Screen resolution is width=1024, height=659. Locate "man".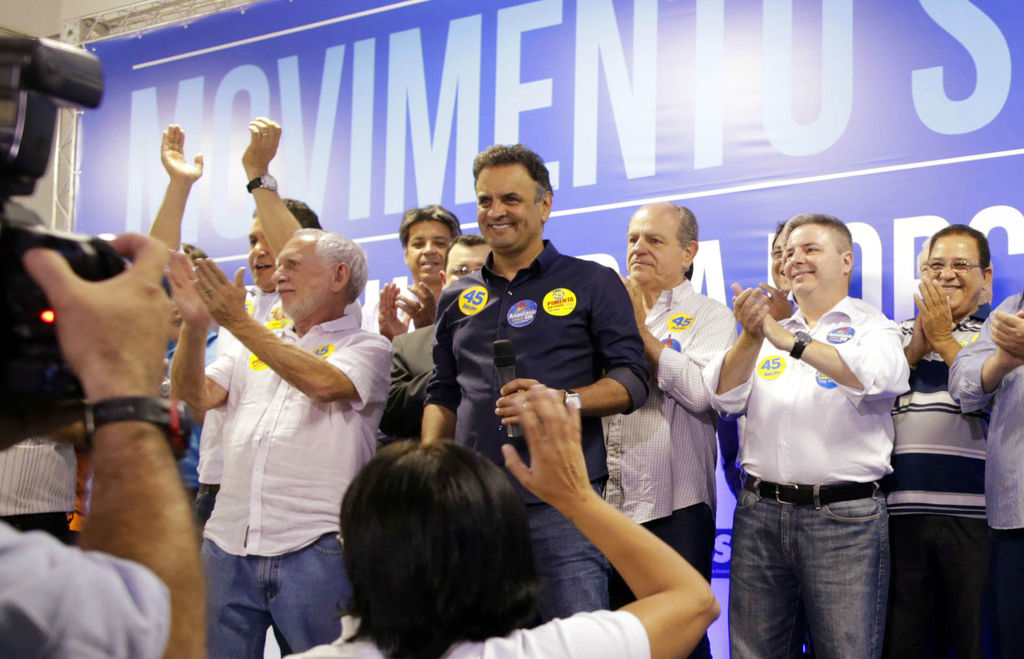
{"left": 164, "top": 226, "right": 396, "bottom": 658}.
